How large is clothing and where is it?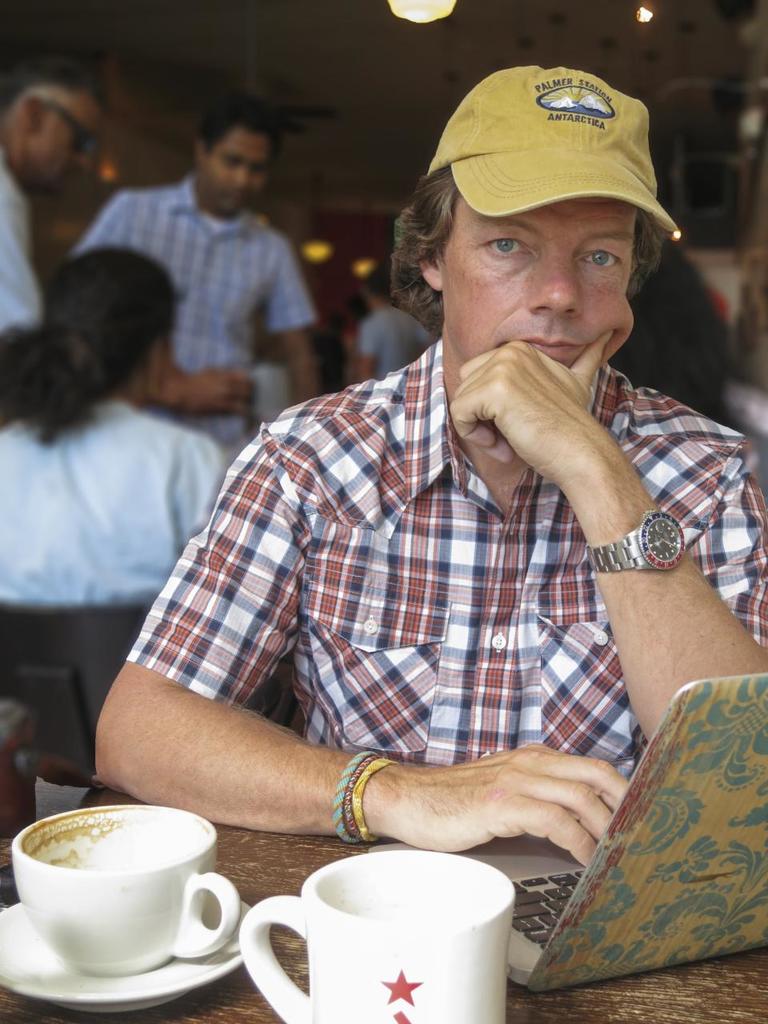
Bounding box: [x1=66, y1=166, x2=319, y2=378].
